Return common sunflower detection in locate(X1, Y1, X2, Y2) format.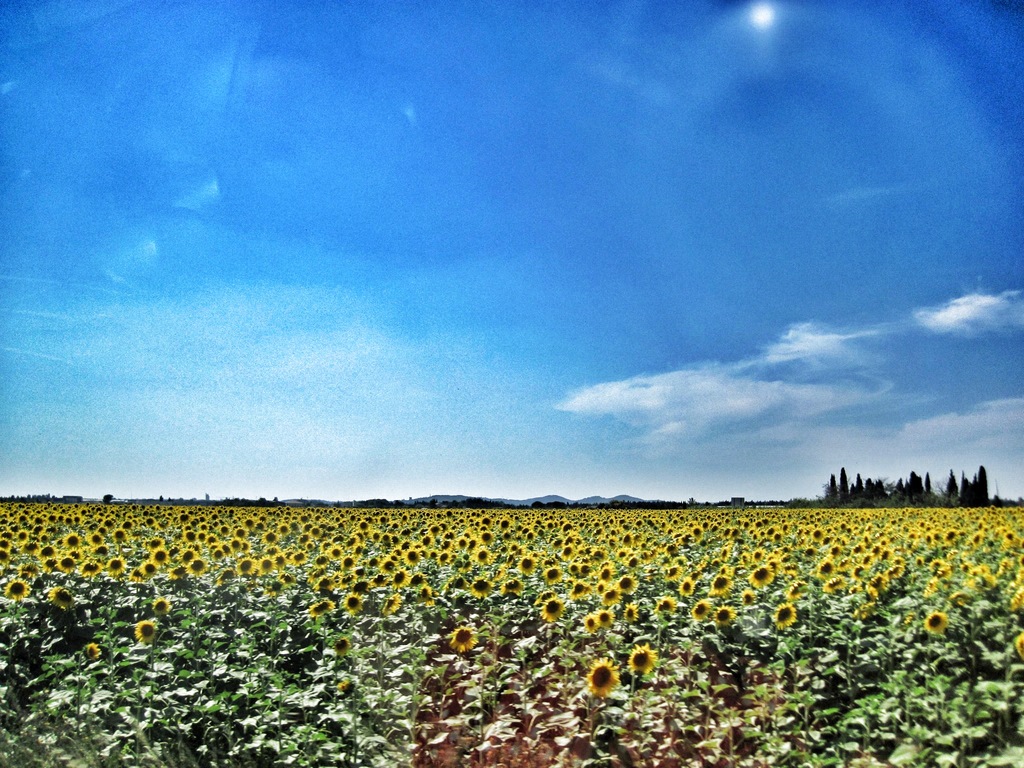
locate(584, 657, 620, 702).
